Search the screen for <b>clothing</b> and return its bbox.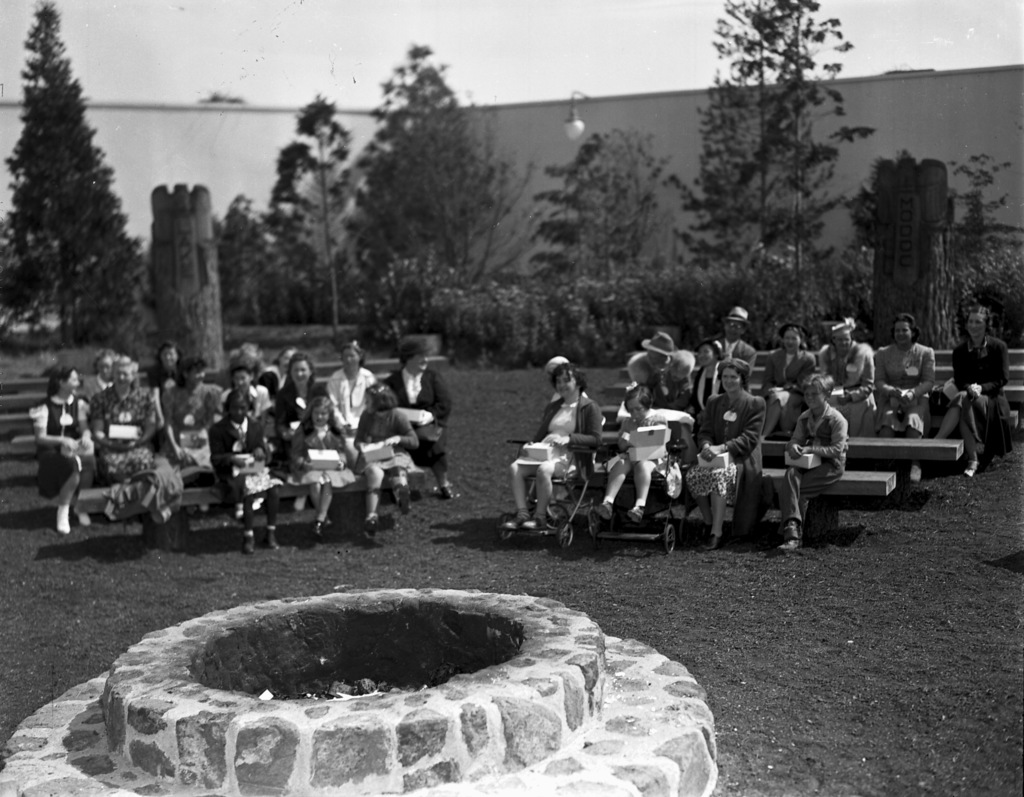
Found: <bbox>381, 363, 450, 449</bbox>.
